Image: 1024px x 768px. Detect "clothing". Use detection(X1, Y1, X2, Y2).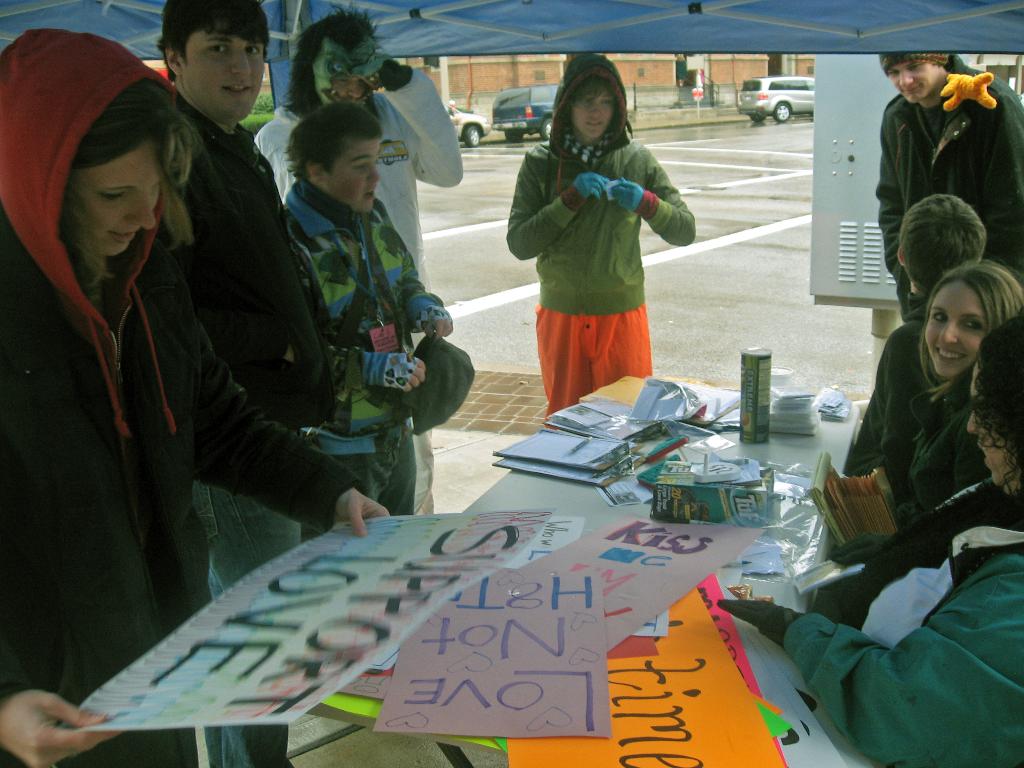
detection(282, 195, 448, 512).
